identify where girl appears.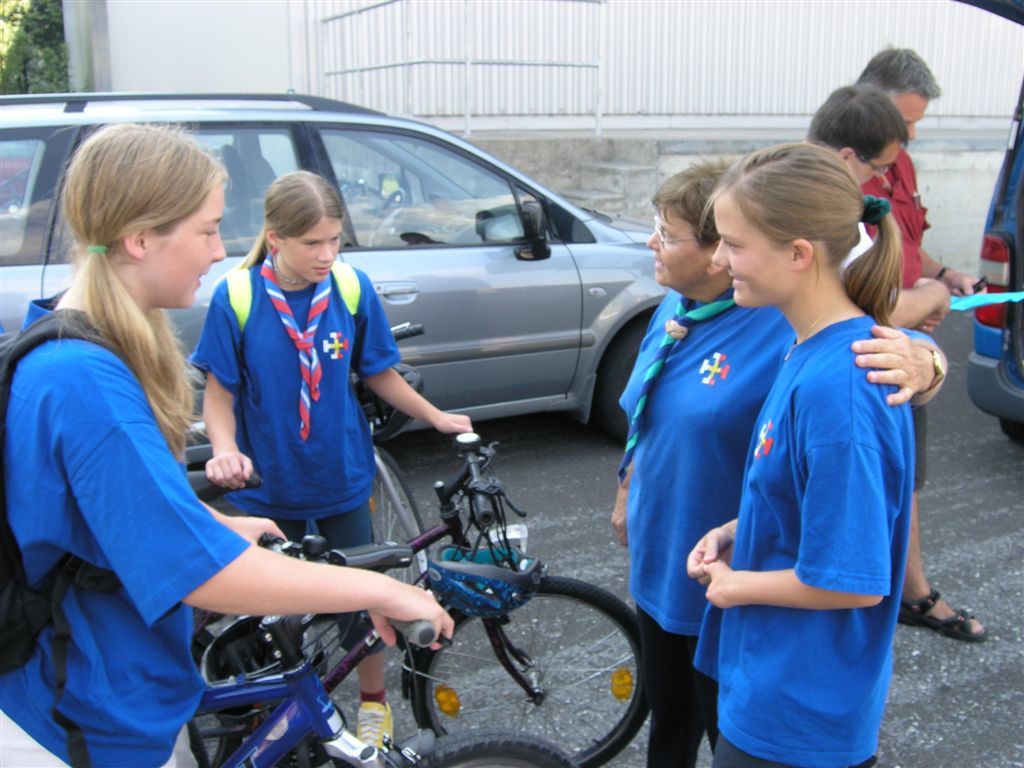
Appears at locate(686, 139, 916, 767).
